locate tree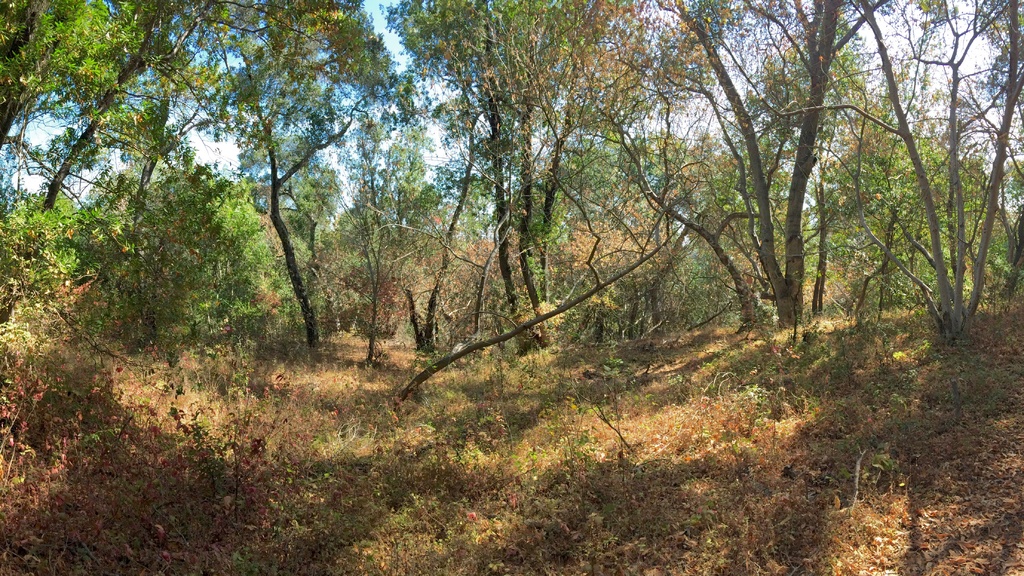
detection(596, 0, 812, 310)
